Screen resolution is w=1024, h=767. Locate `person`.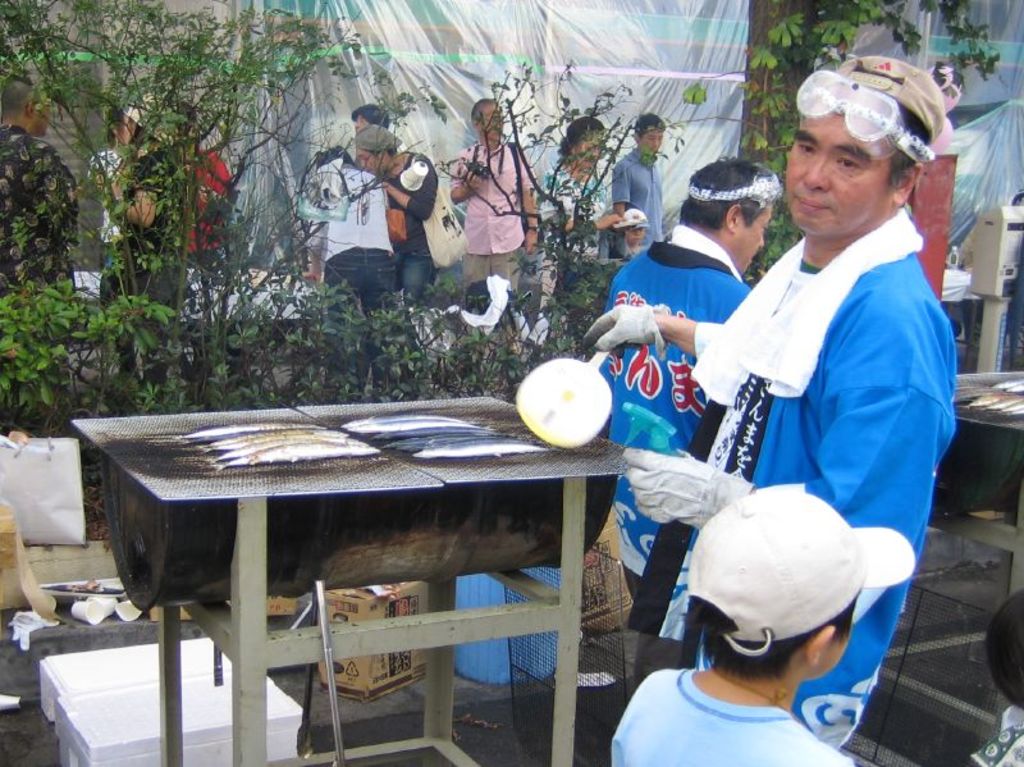
locate(449, 92, 545, 323).
